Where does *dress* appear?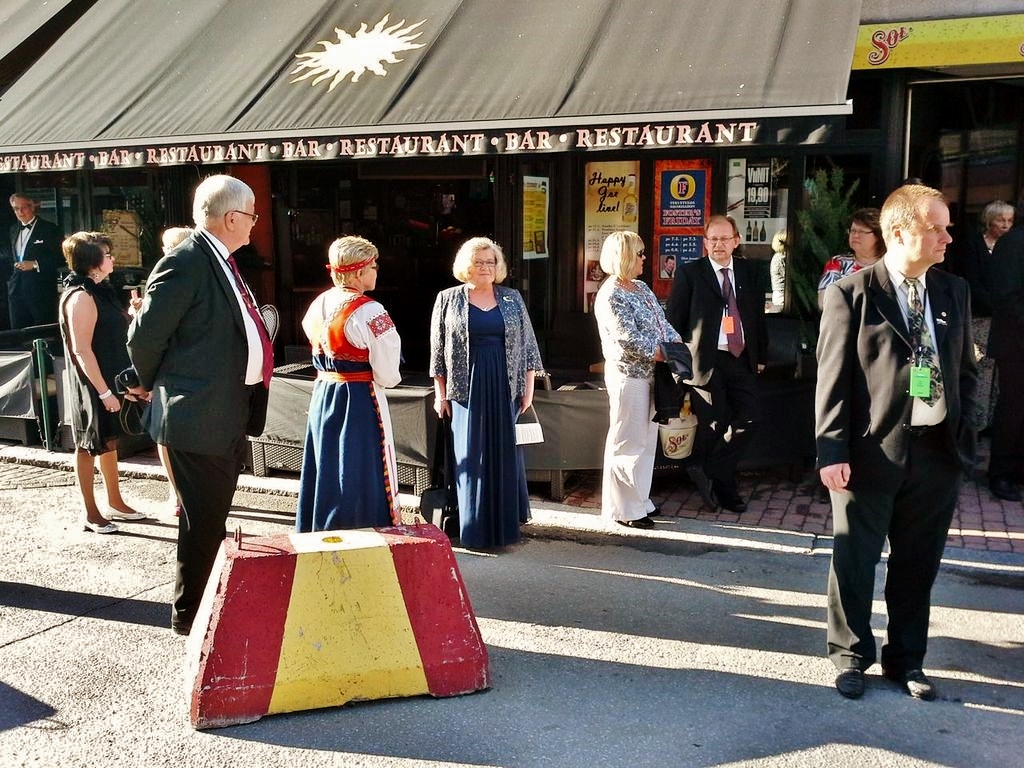
Appears at 826/243/901/357.
